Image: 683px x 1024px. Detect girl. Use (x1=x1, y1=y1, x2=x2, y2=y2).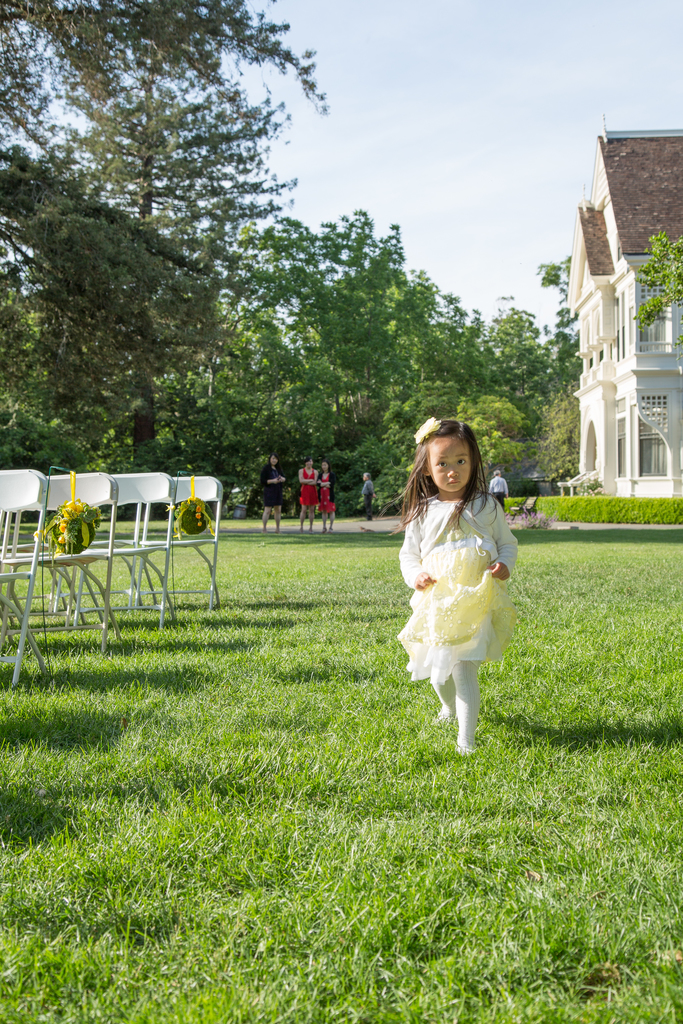
(x1=297, y1=454, x2=316, y2=532).
